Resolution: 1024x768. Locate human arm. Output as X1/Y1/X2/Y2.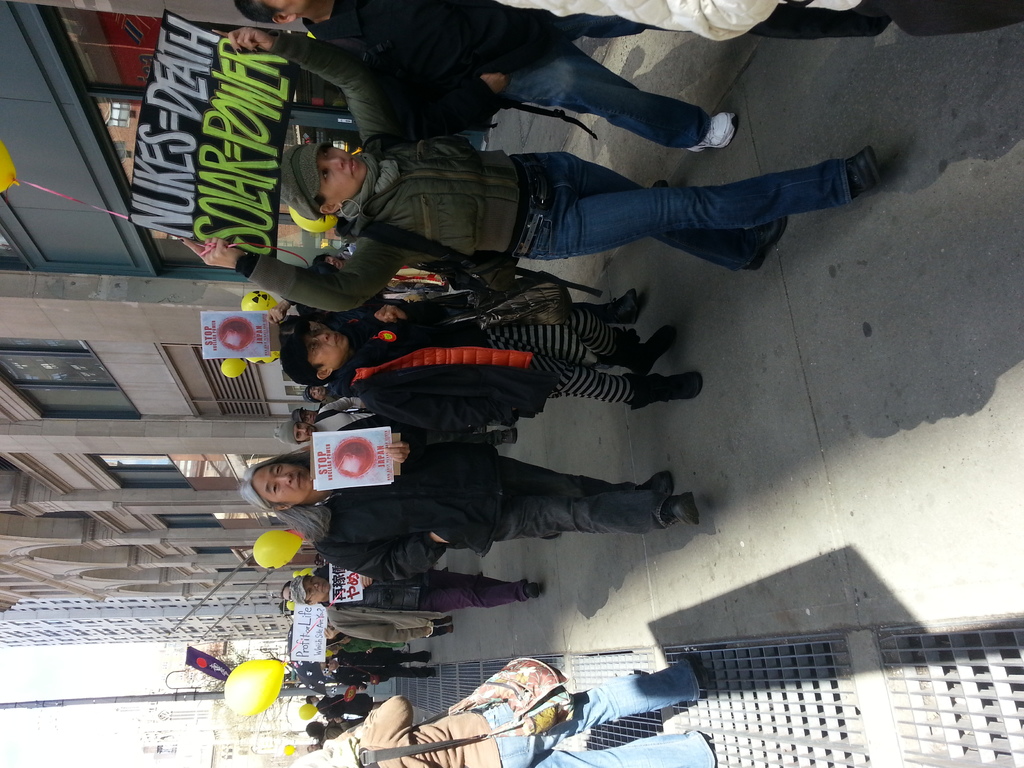
364/646/373/655.
